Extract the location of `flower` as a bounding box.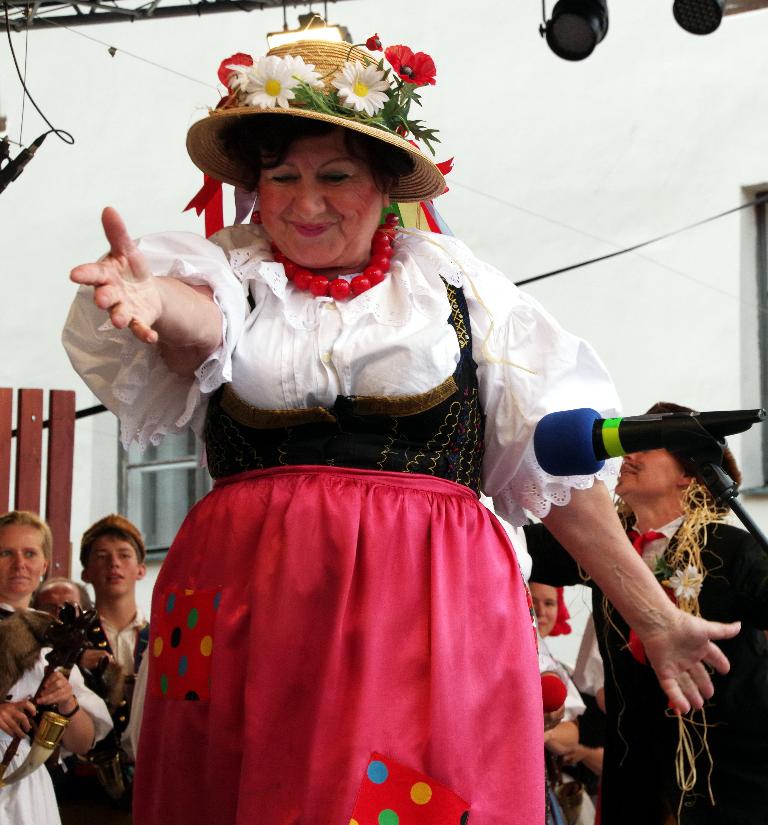
386 43 436 93.
